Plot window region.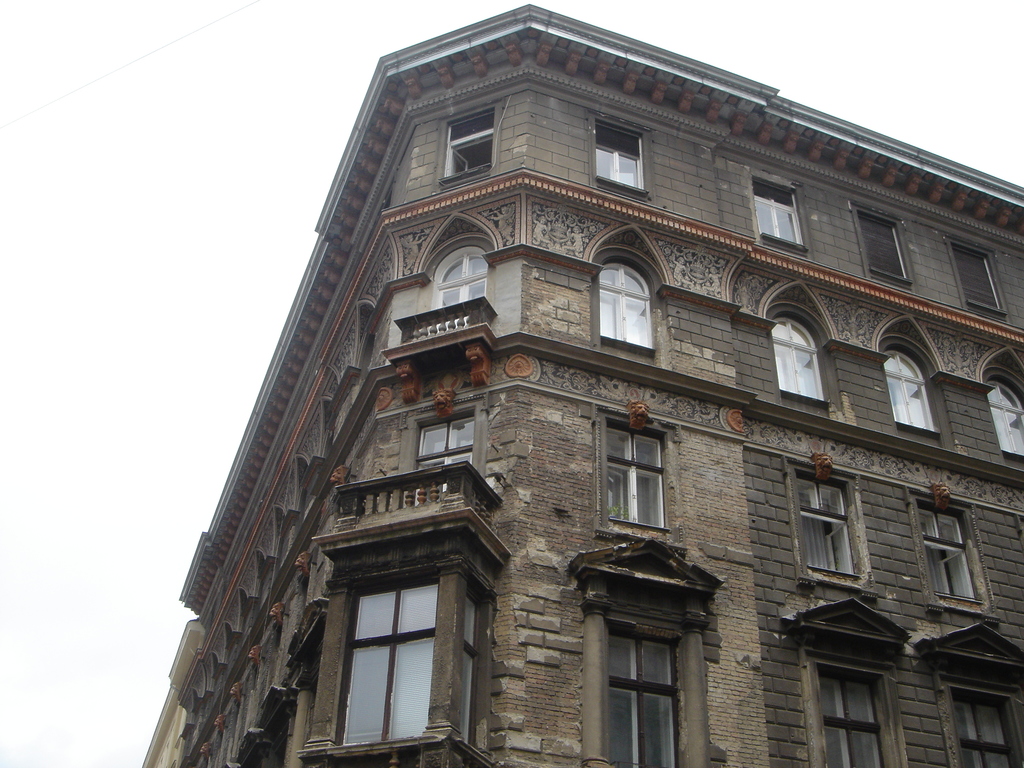
Plotted at 771,315,831,419.
